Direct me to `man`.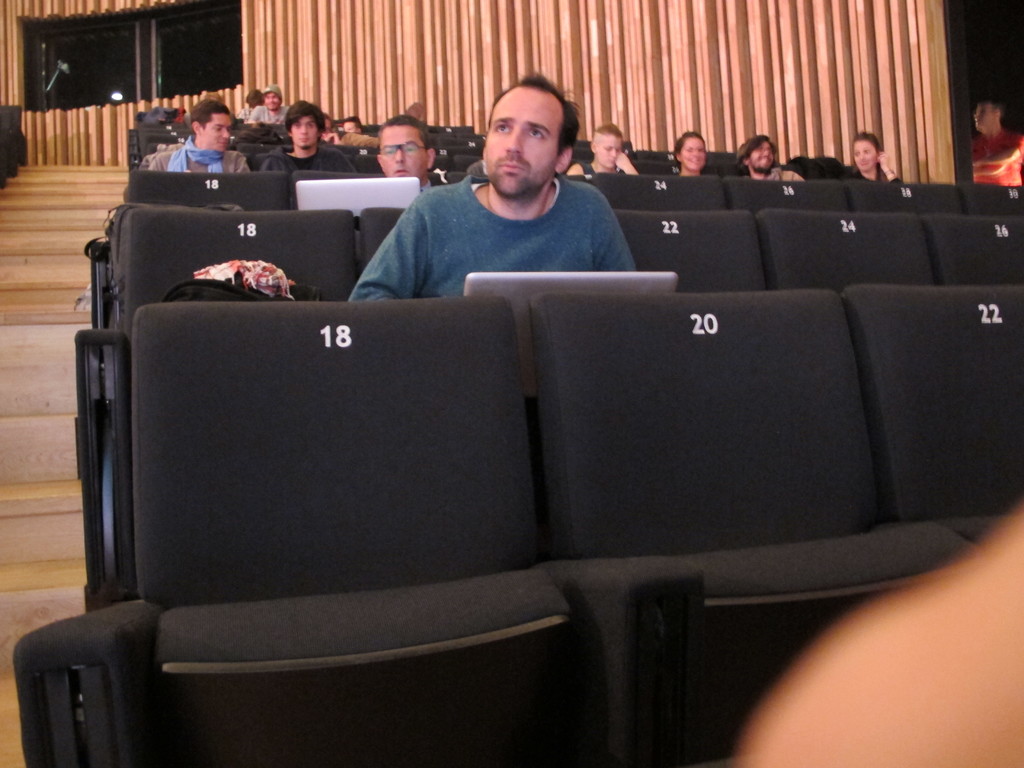
Direction: (566,120,638,179).
